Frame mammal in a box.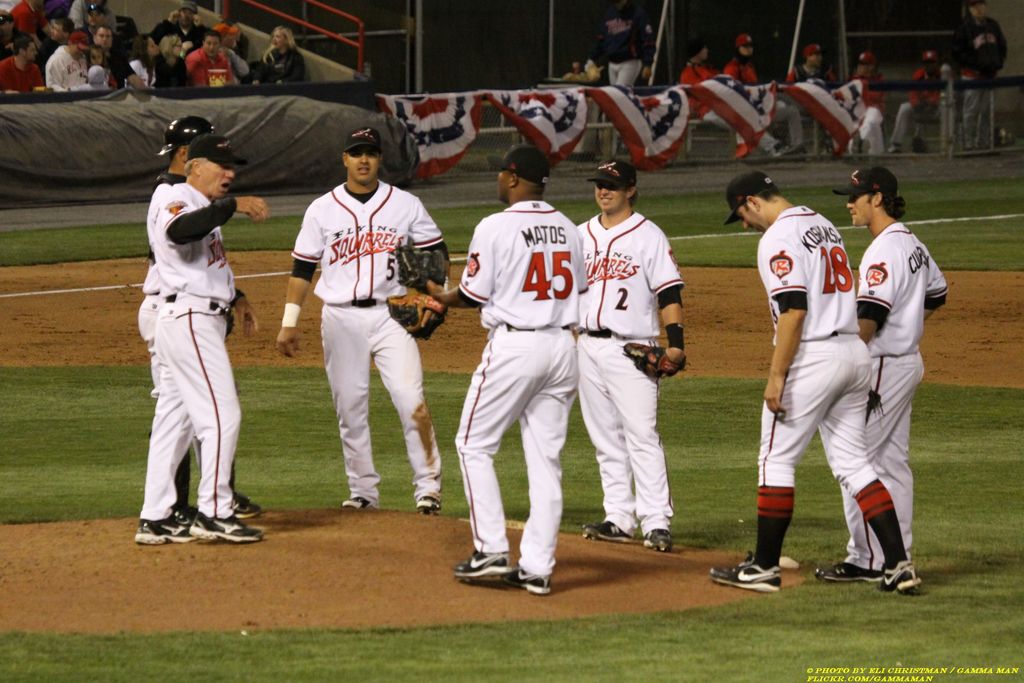
(left=578, top=155, right=687, bottom=548).
